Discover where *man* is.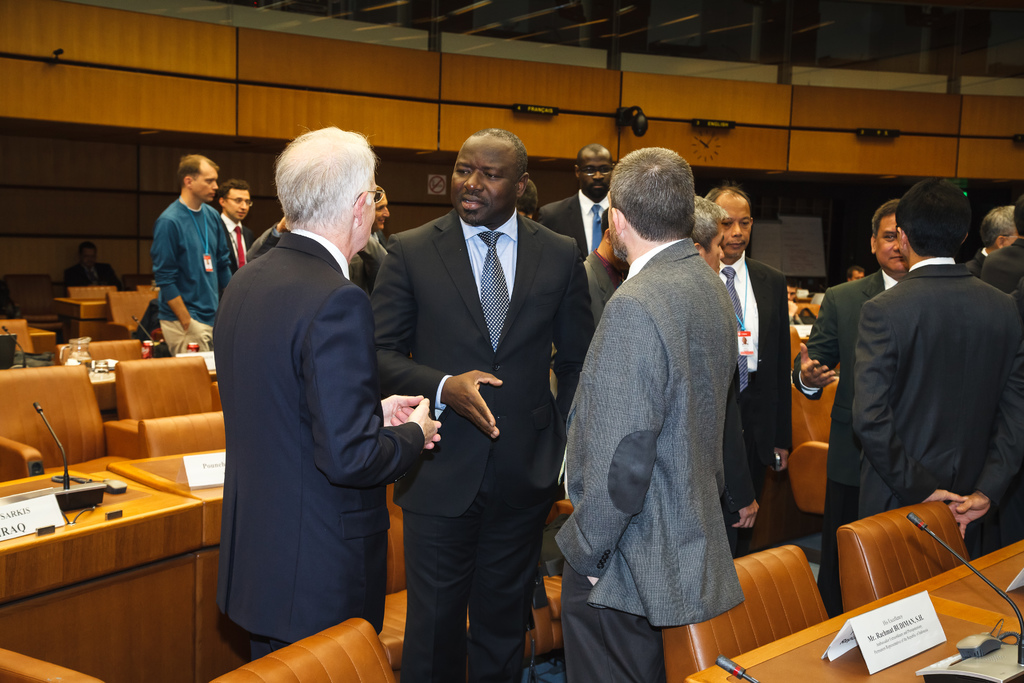
Discovered at bbox=(353, 179, 392, 269).
